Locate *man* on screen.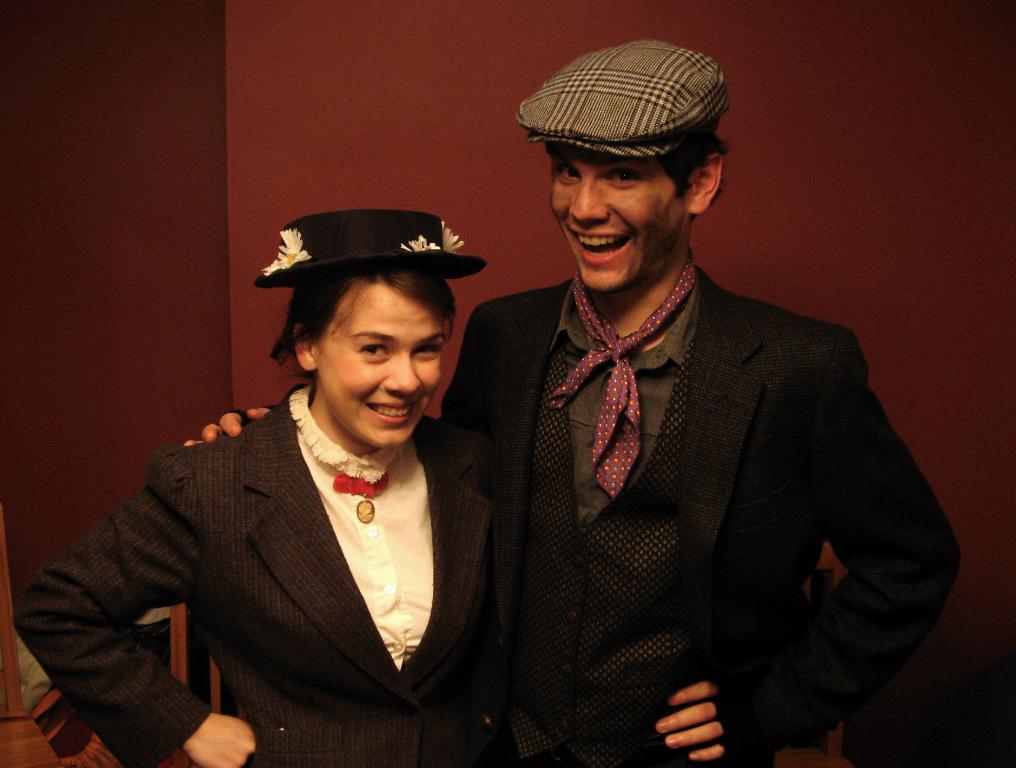
On screen at {"left": 189, "top": 32, "right": 964, "bottom": 767}.
